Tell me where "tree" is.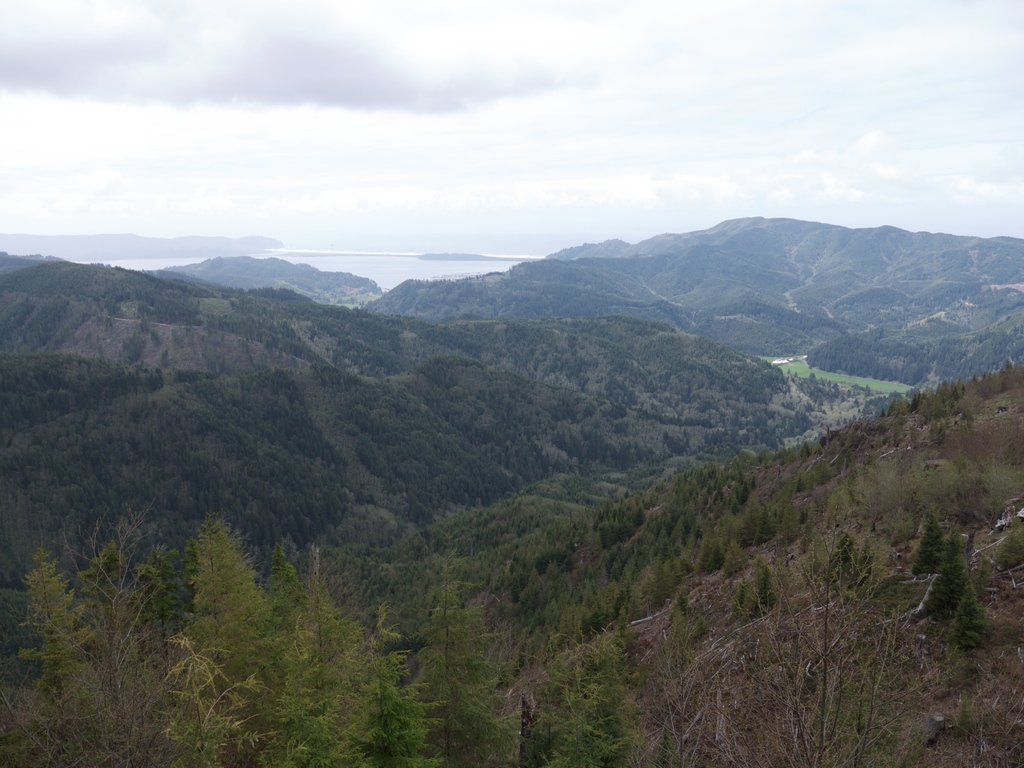
"tree" is at (left=951, top=589, right=986, bottom=652).
